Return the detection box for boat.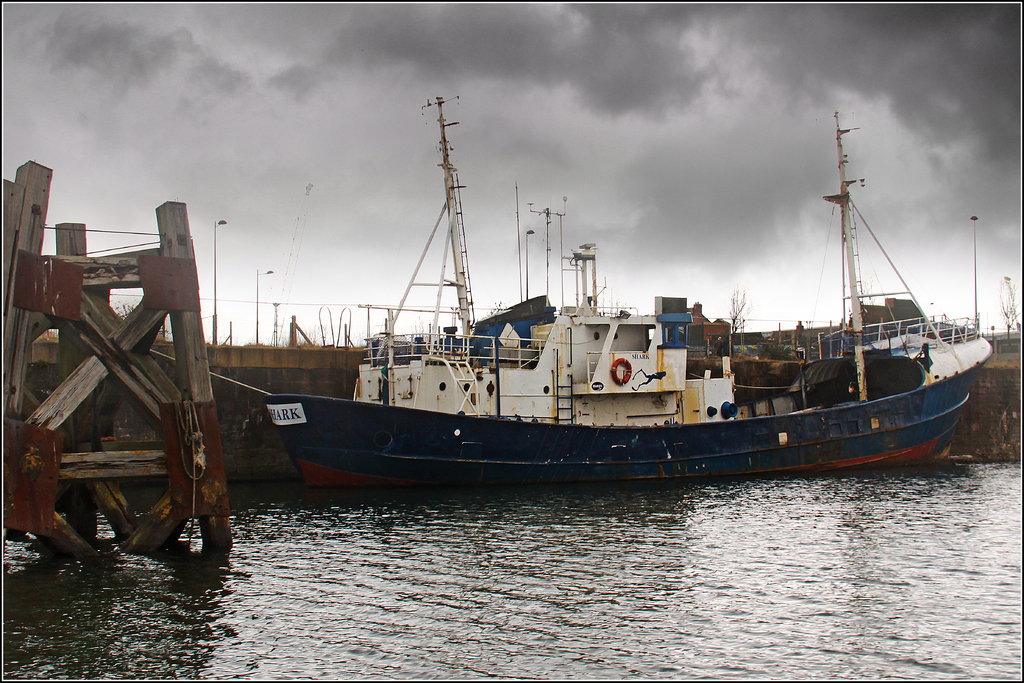
x1=259 y1=87 x2=995 y2=489.
